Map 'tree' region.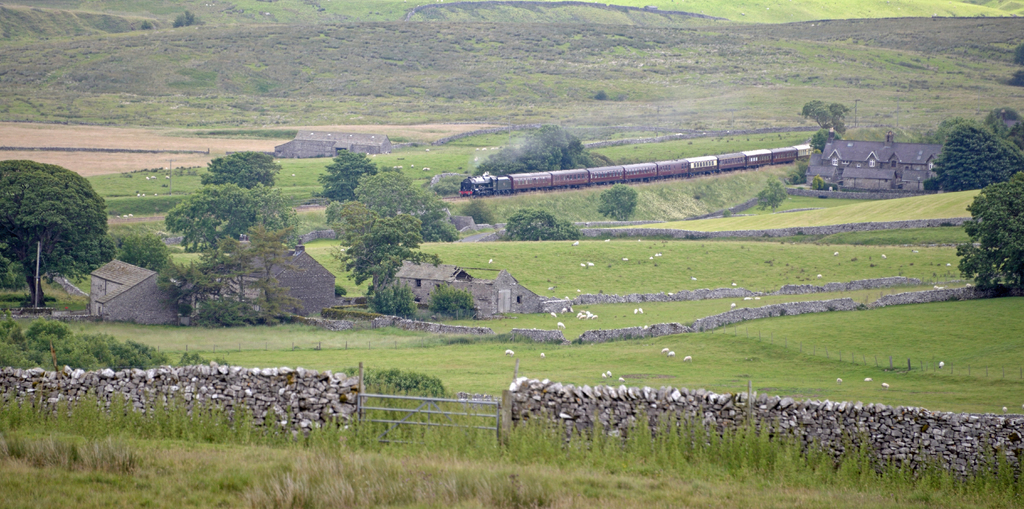
Mapped to BBox(6, 126, 106, 292).
